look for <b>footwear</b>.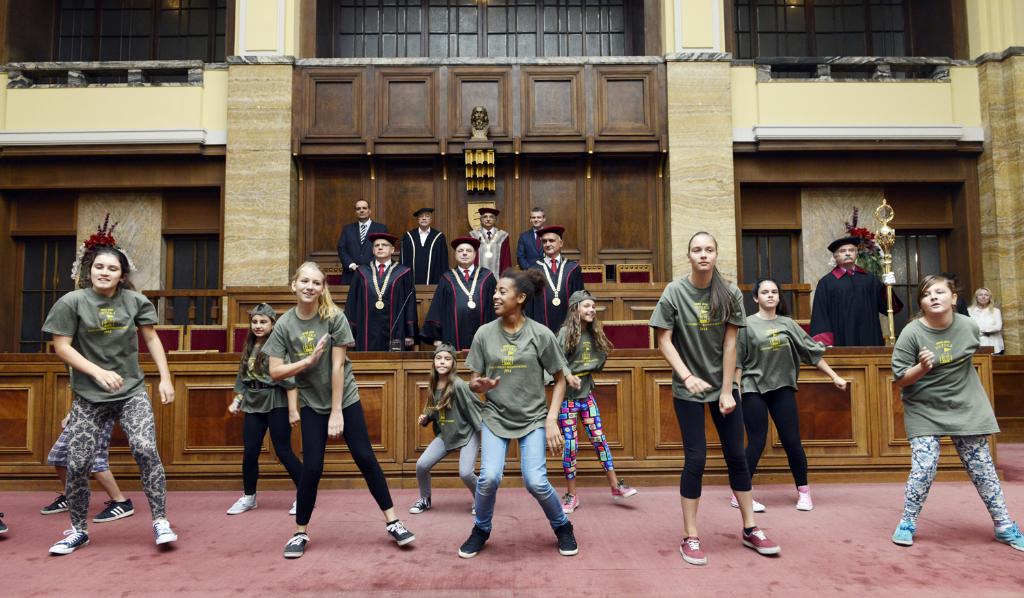
Found: 279, 530, 309, 557.
